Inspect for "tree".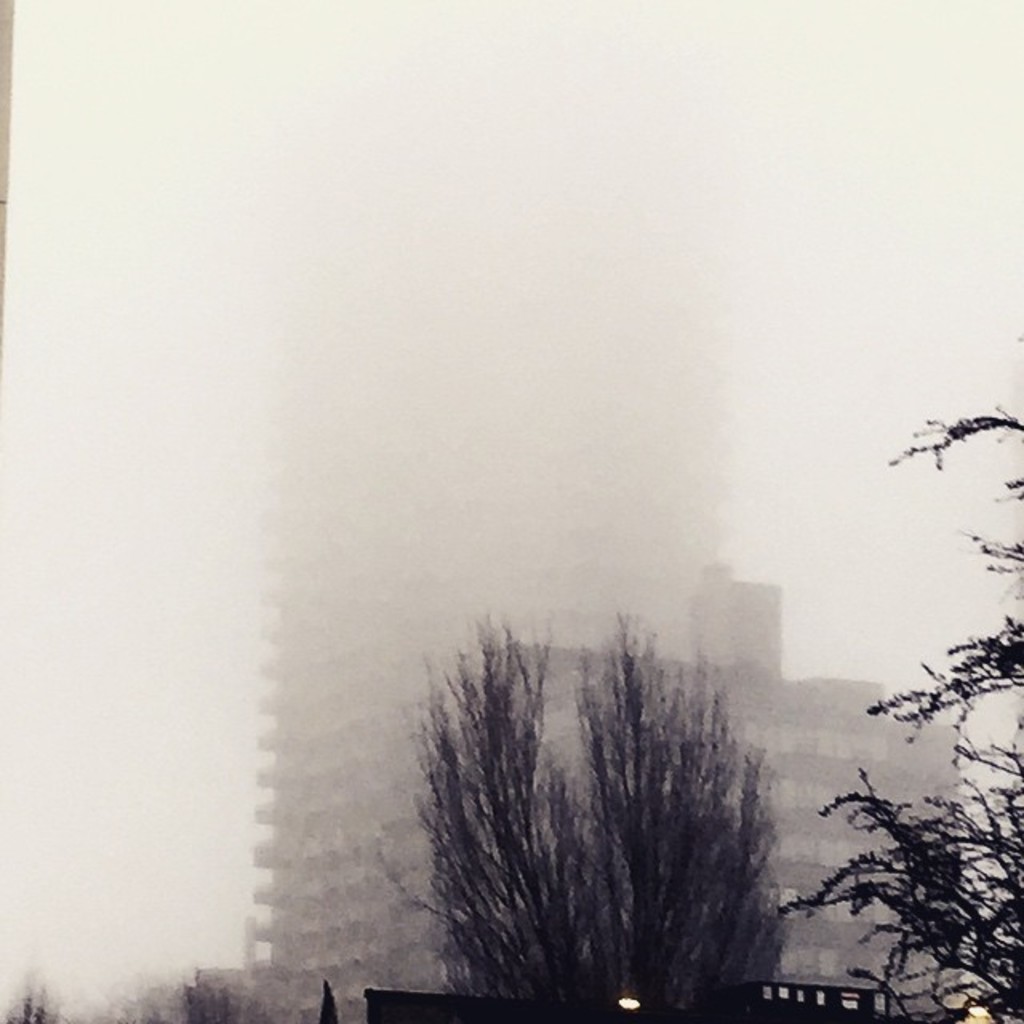
Inspection: x1=766 y1=403 x2=1022 y2=1022.
